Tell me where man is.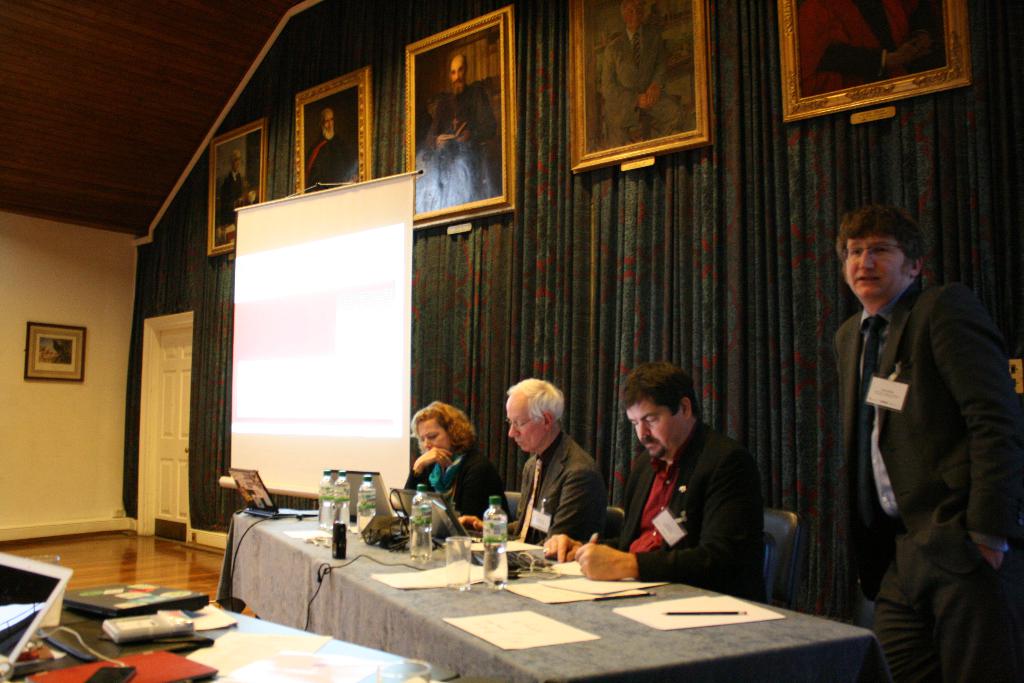
man is at BBox(307, 111, 356, 195).
